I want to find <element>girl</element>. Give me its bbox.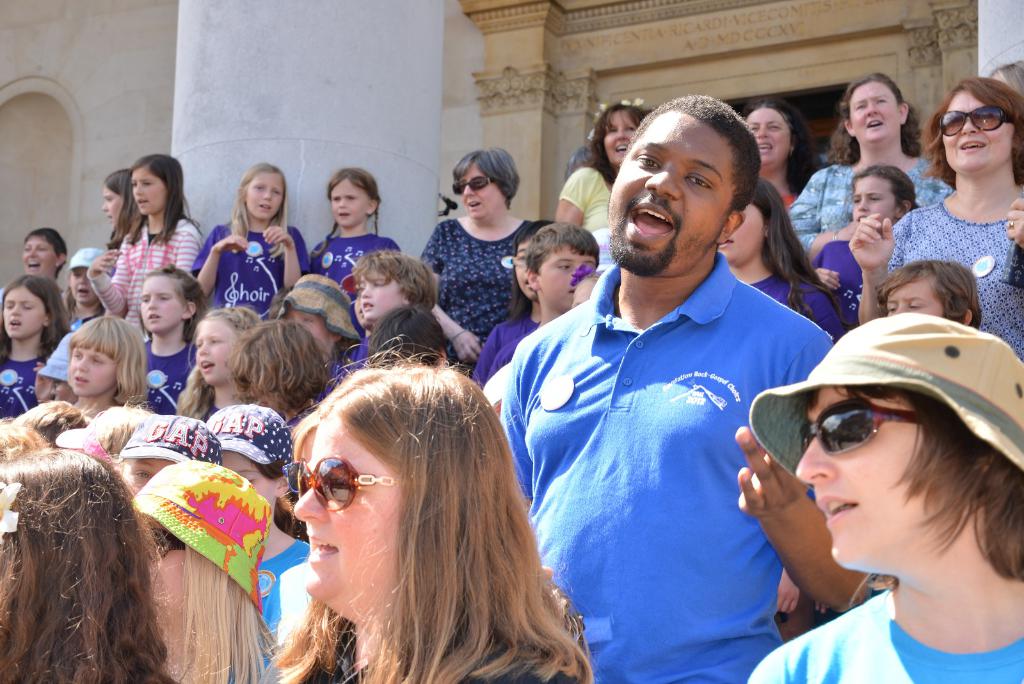
bbox(748, 321, 1021, 683).
